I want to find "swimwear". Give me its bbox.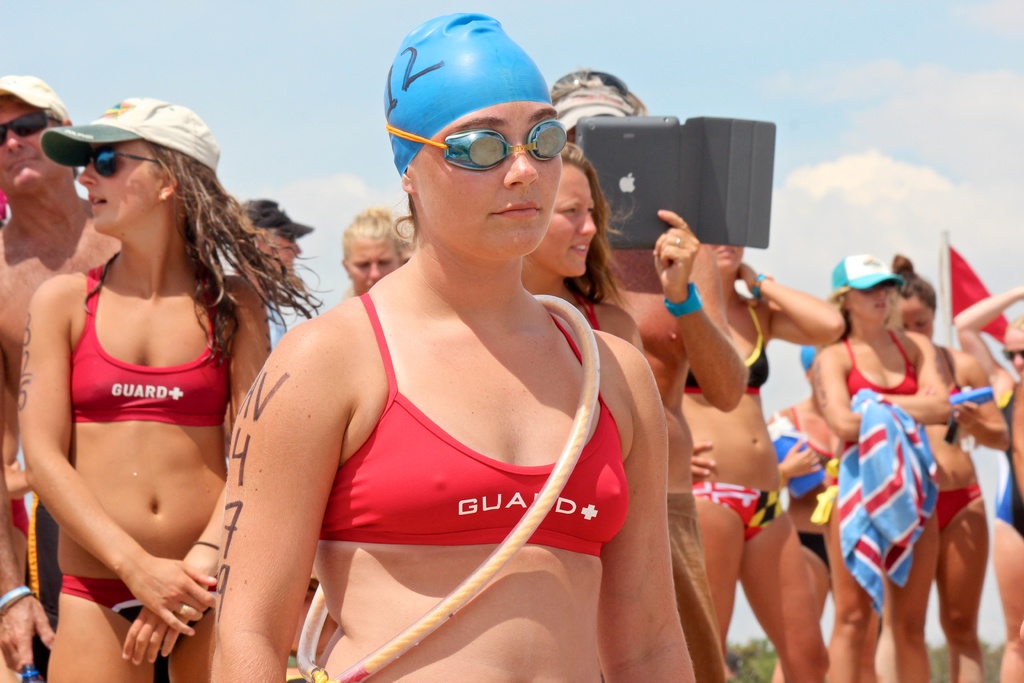
317/284/636/558.
